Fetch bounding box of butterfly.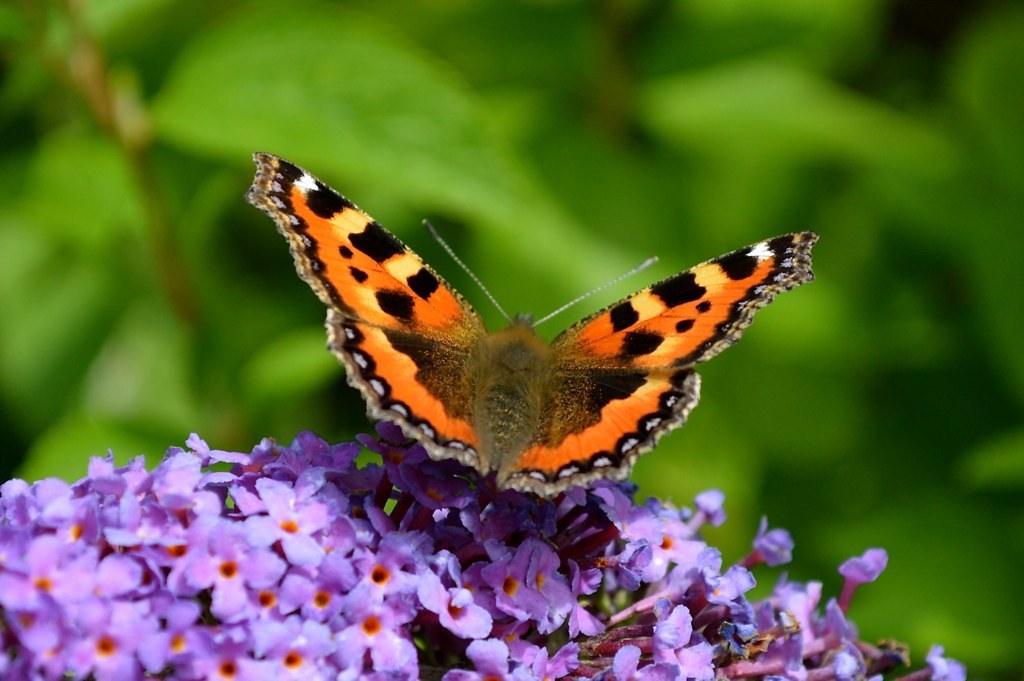
Bbox: (291, 171, 808, 519).
